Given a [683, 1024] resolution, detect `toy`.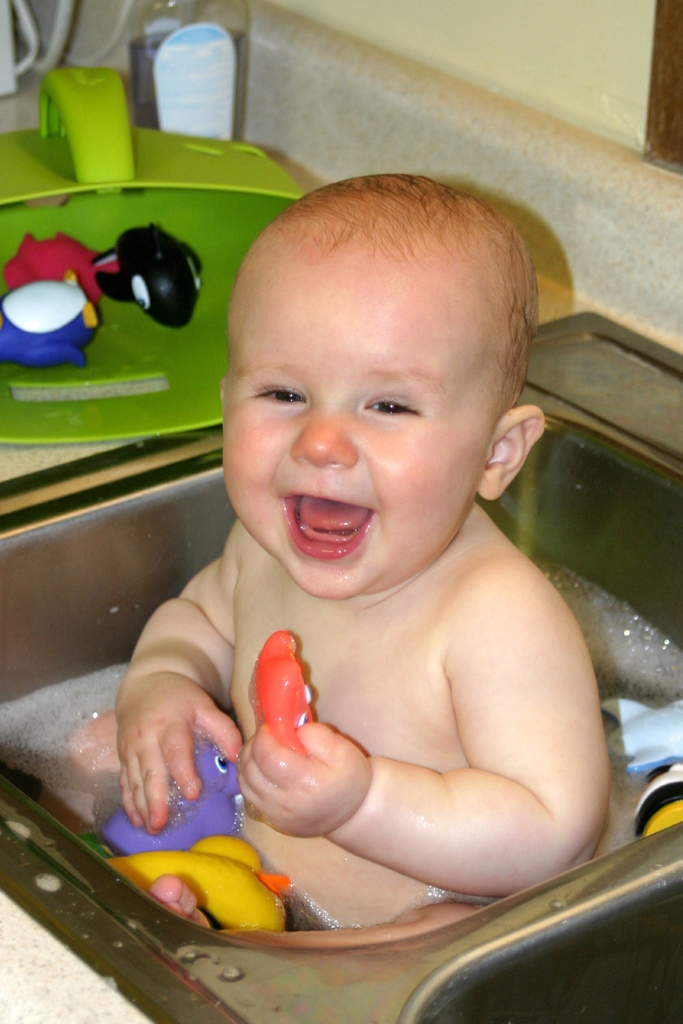
select_region(97, 829, 290, 941).
